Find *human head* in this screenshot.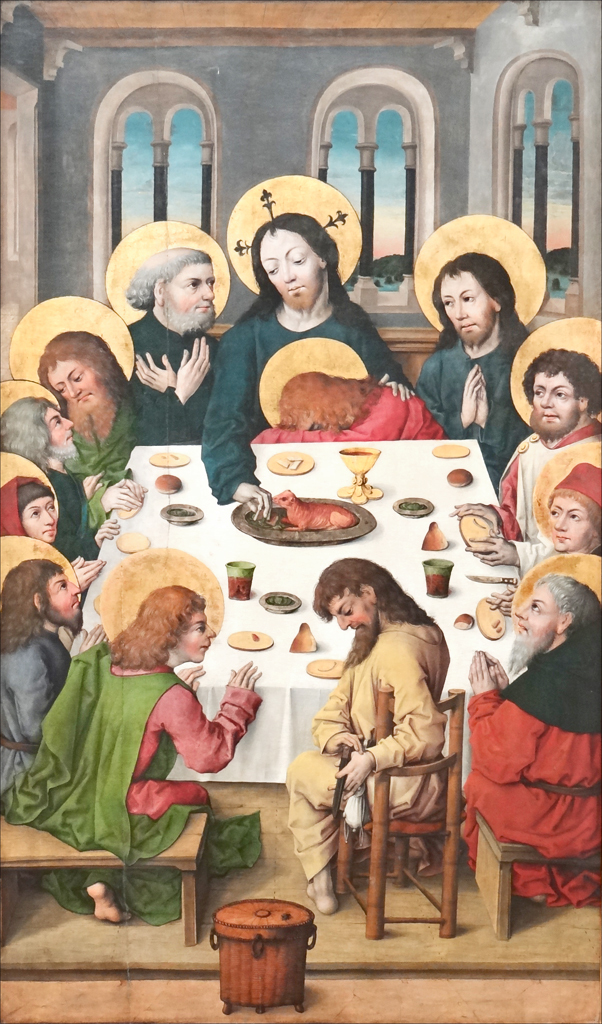
The bounding box for *human head* is <bbox>0, 549, 83, 630</bbox>.
